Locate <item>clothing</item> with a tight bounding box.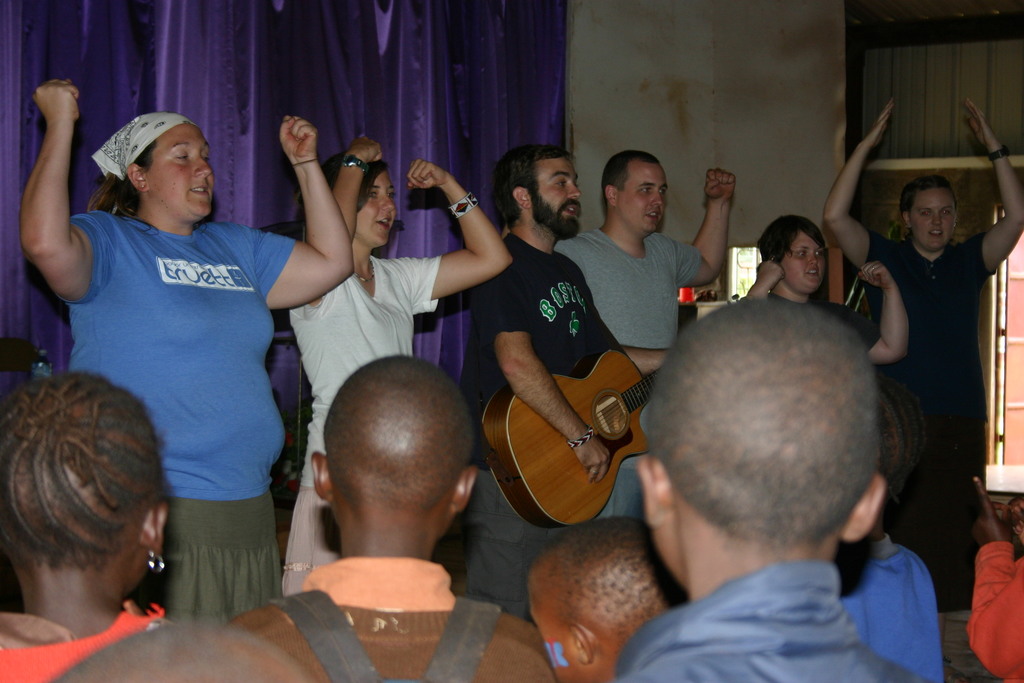
x1=602 y1=563 x2=954 y2=682.
